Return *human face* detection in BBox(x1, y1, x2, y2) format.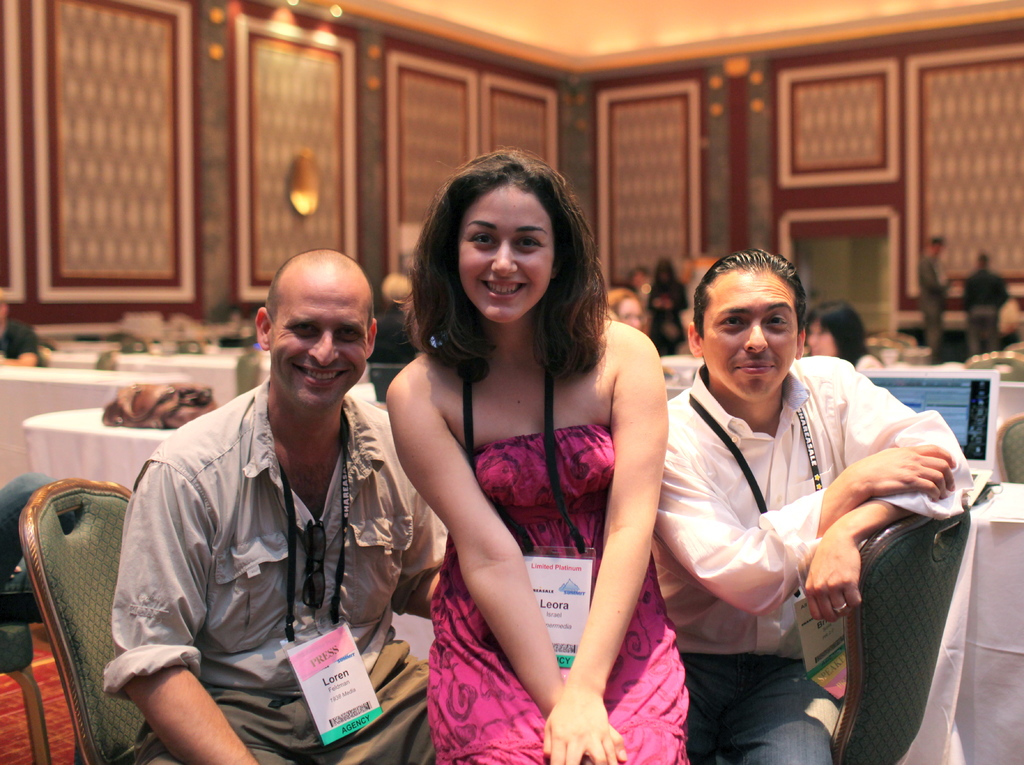
BBox(454, 182, 559, 321).
